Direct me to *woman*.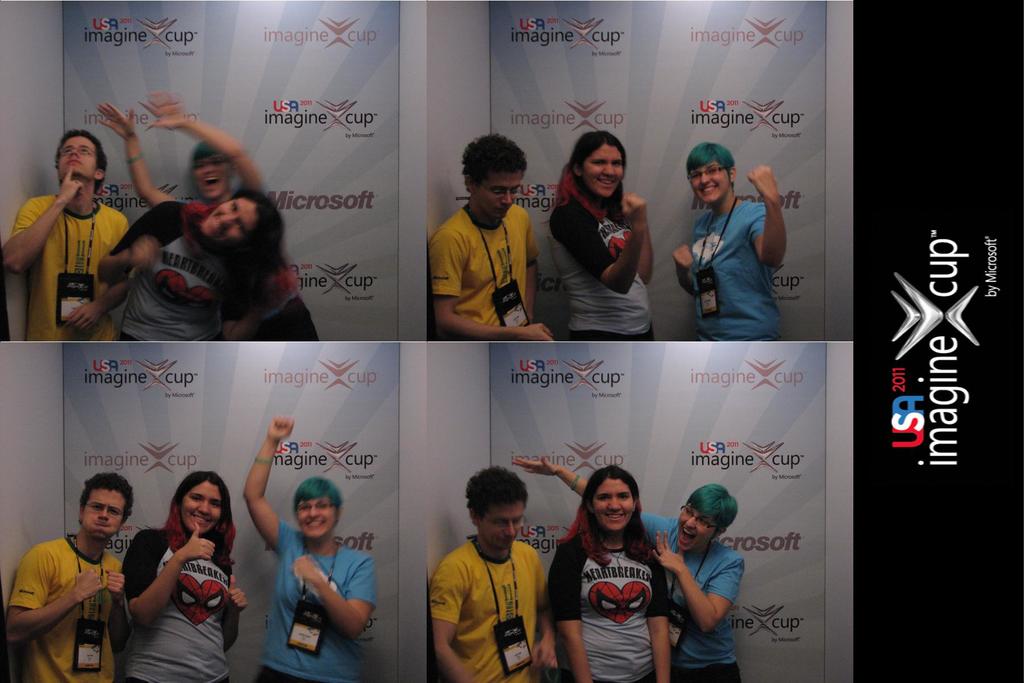
Direction: left=97, top=189, right=286, bottom=342.
